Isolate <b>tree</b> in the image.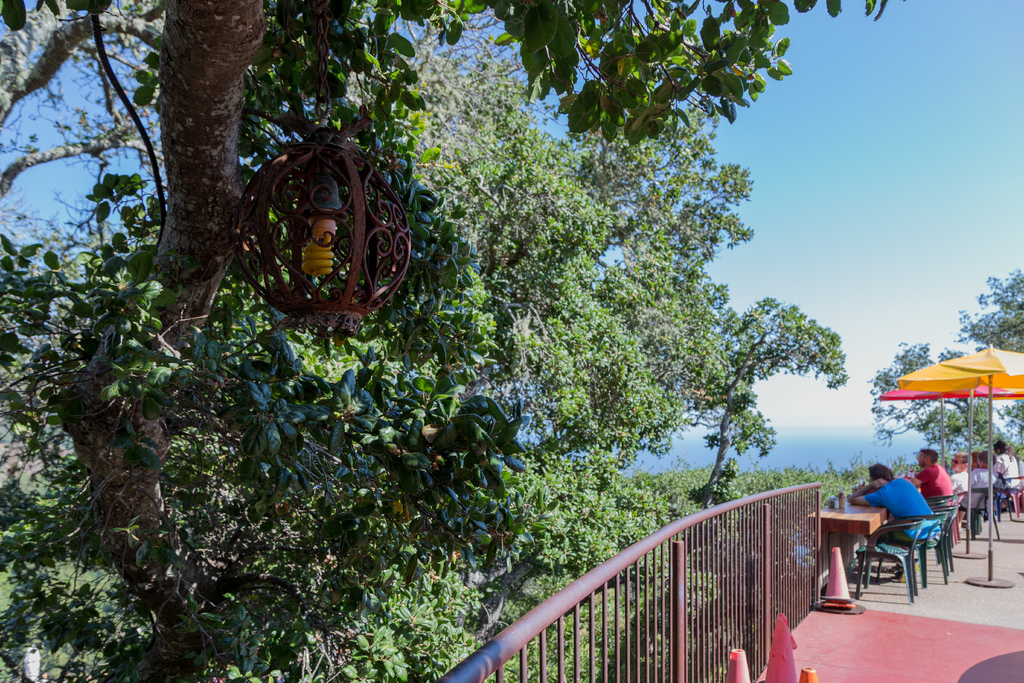
Isolated region: {"x1": 950, "y1": 273, "x2": 1023, "y2": 473}.
